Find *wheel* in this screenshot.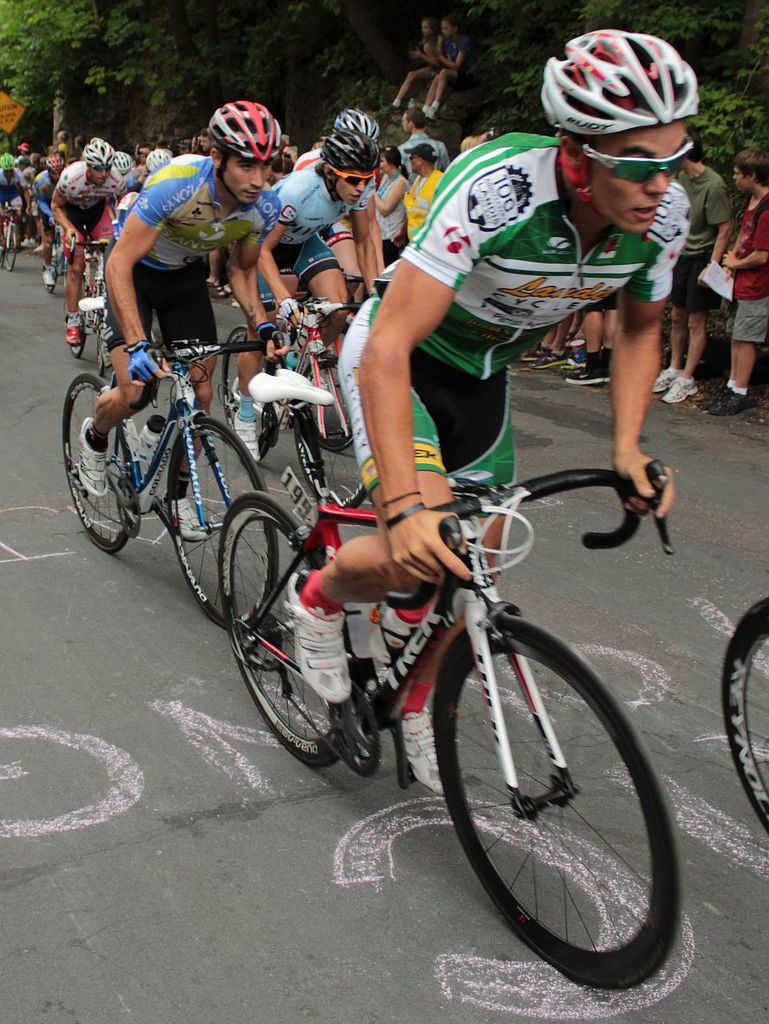
The bounding box for *wheel* is x1=720, y1=598, x2=768, y2=834.
